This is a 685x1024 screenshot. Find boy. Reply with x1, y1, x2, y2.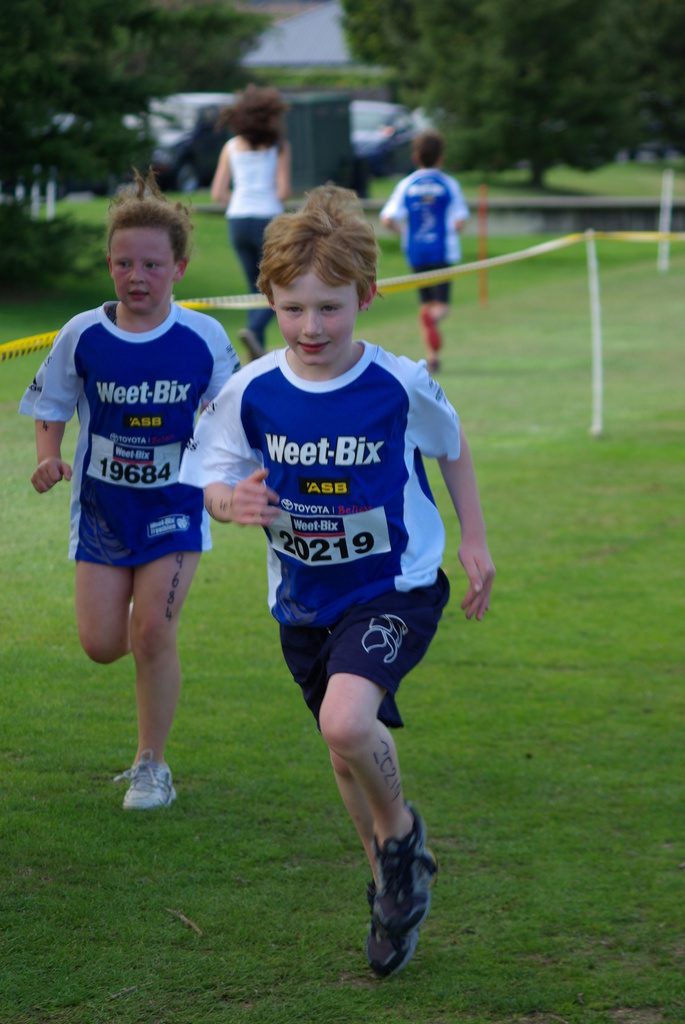
178, 174, 480, 961.
